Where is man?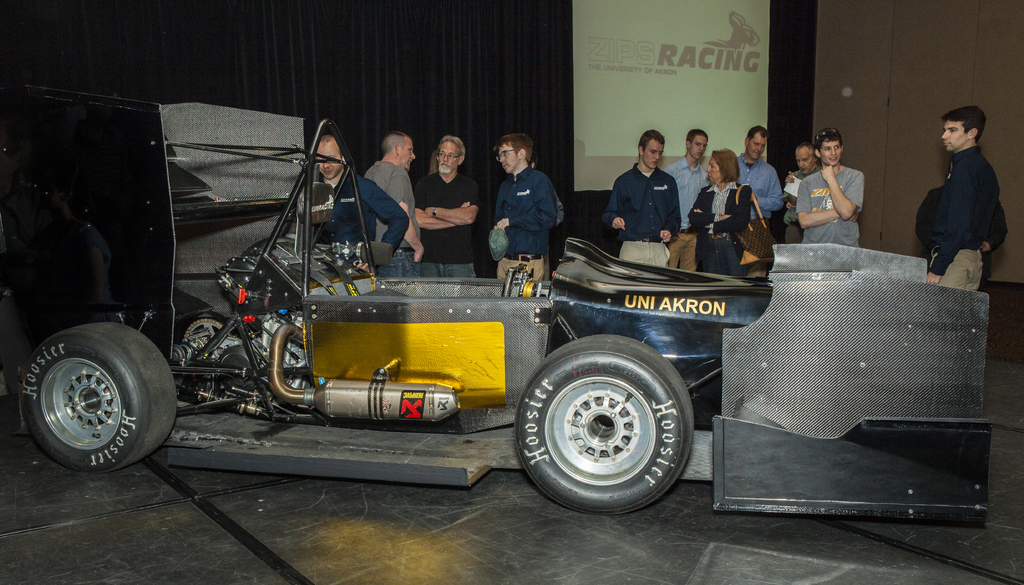
<bbox>925, 96, 1003, 290</bbox>.
